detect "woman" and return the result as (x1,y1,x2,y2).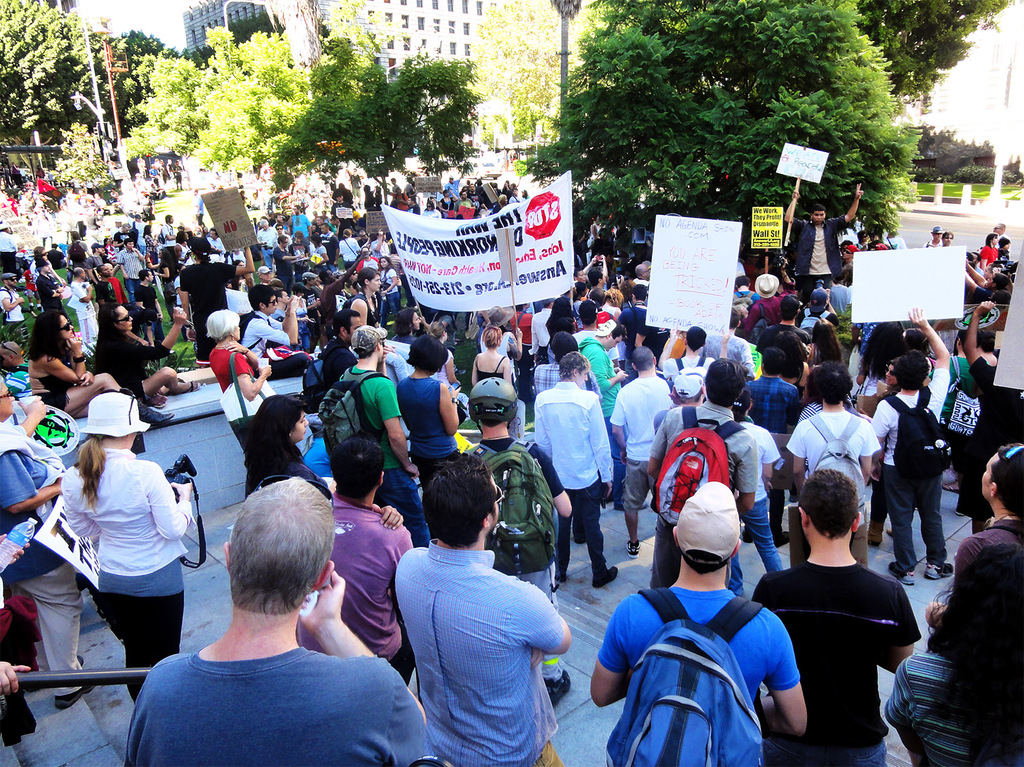
(198,314,272,464).
